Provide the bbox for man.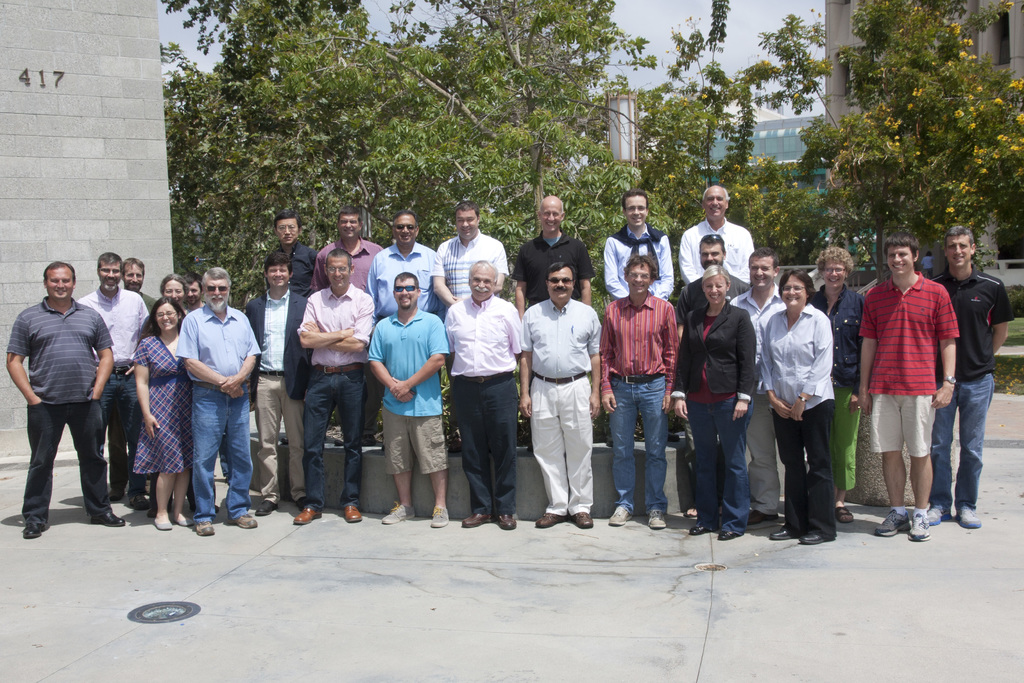
(271, 210, 315, 300).
